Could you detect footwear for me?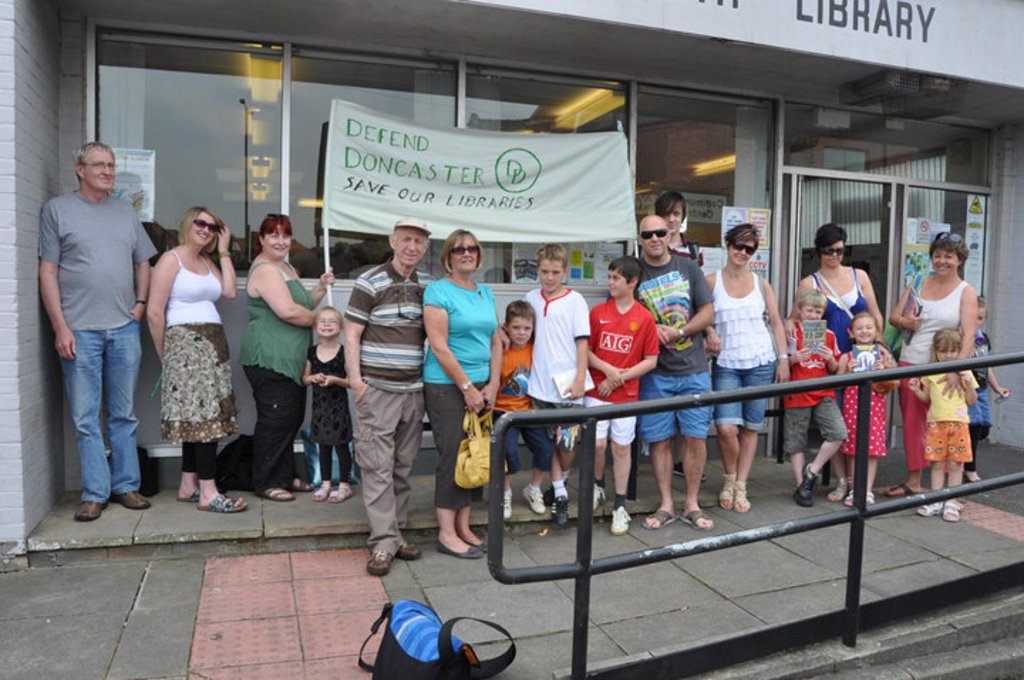
Detection result: left=592, top=484, right=607, bottom=514.
